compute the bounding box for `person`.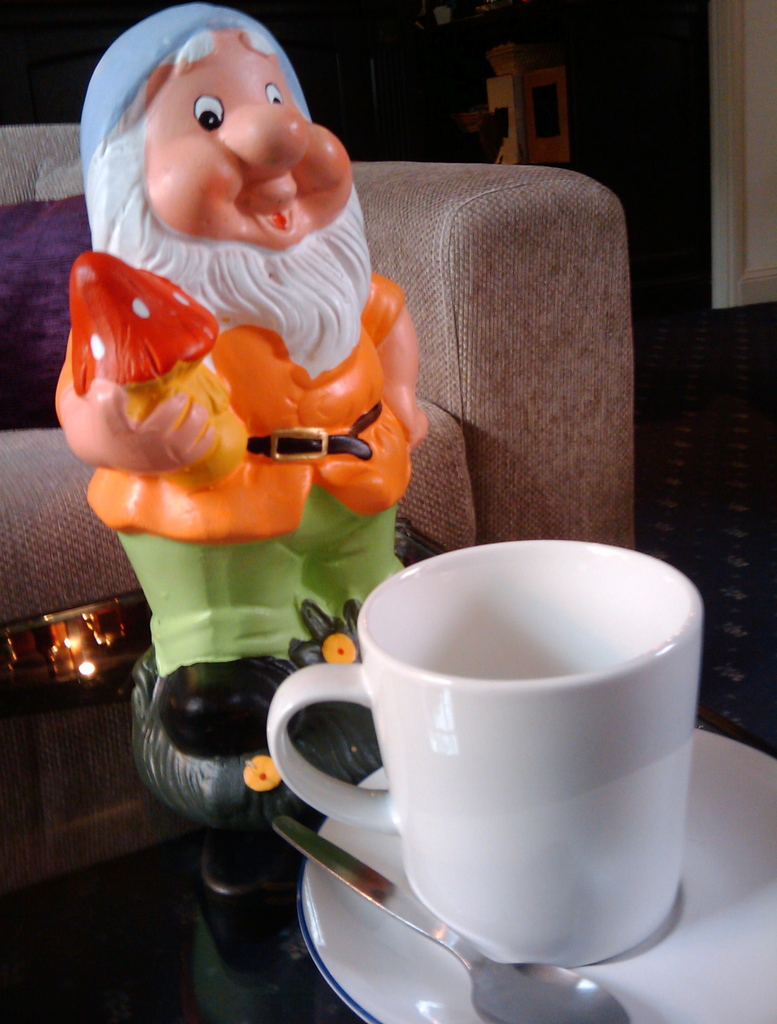
left=51, top=0, right=431, bottom=650.
